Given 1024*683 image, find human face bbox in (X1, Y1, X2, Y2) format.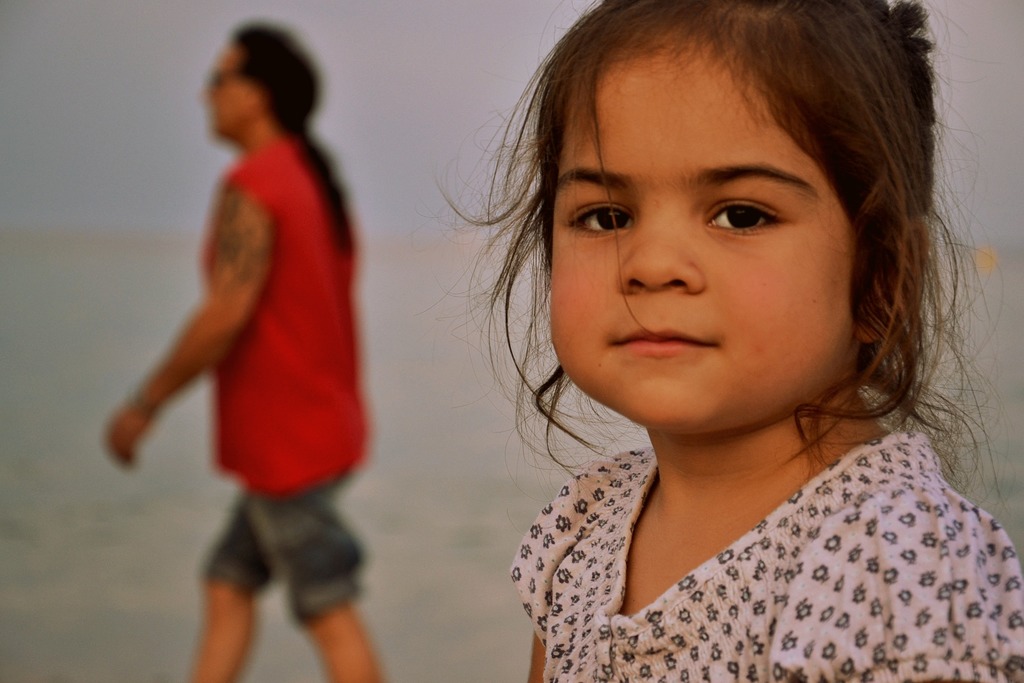
(551, 42, 855, 436).
